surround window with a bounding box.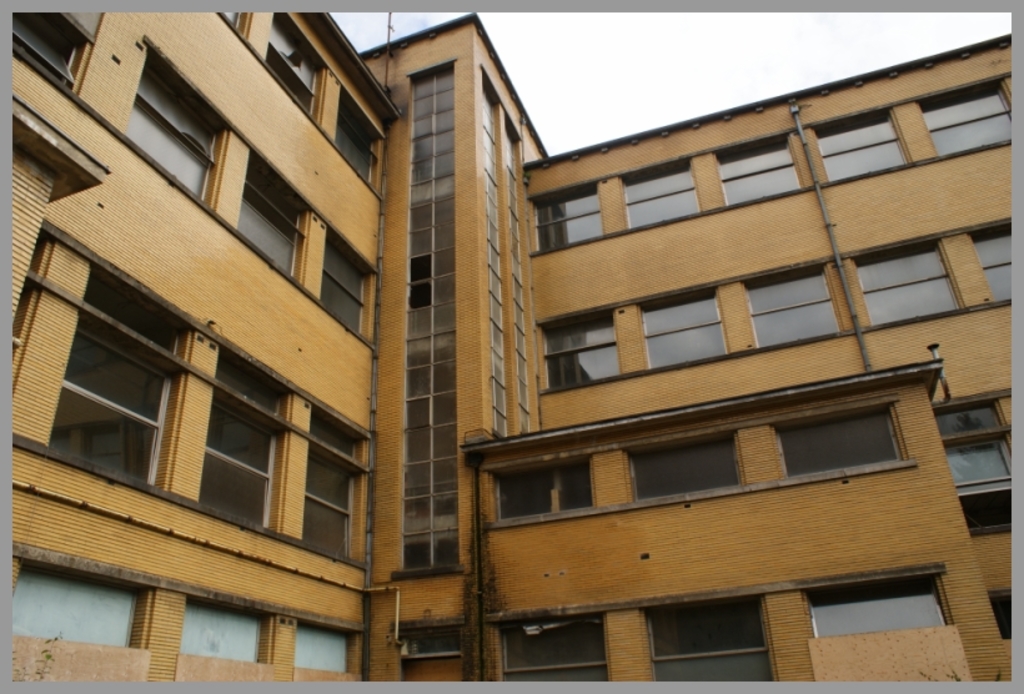
pyautogui.locateOnScreen(498, 627, 613, 688).
